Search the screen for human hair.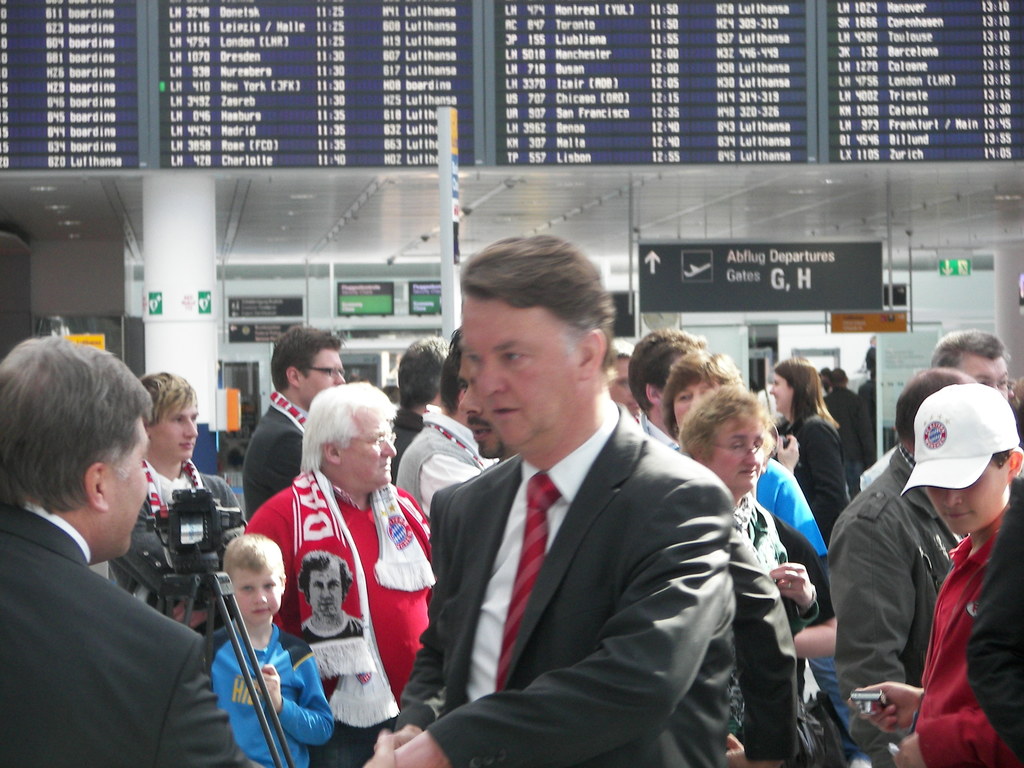
Found at 774 355 842 431.
